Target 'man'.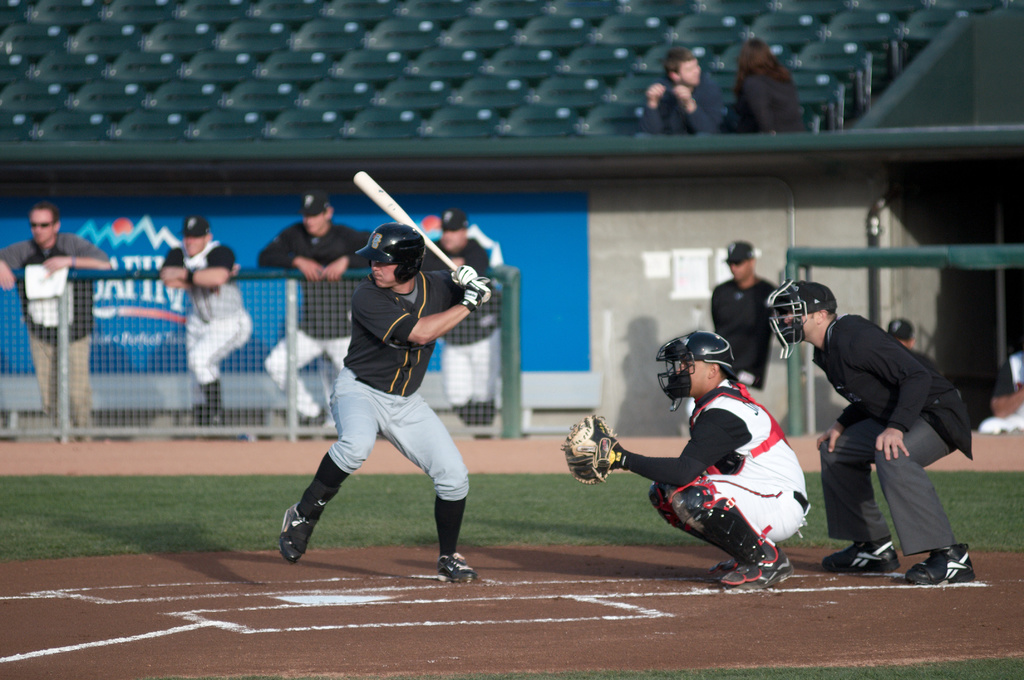
Target region: 560 330 810 591.
